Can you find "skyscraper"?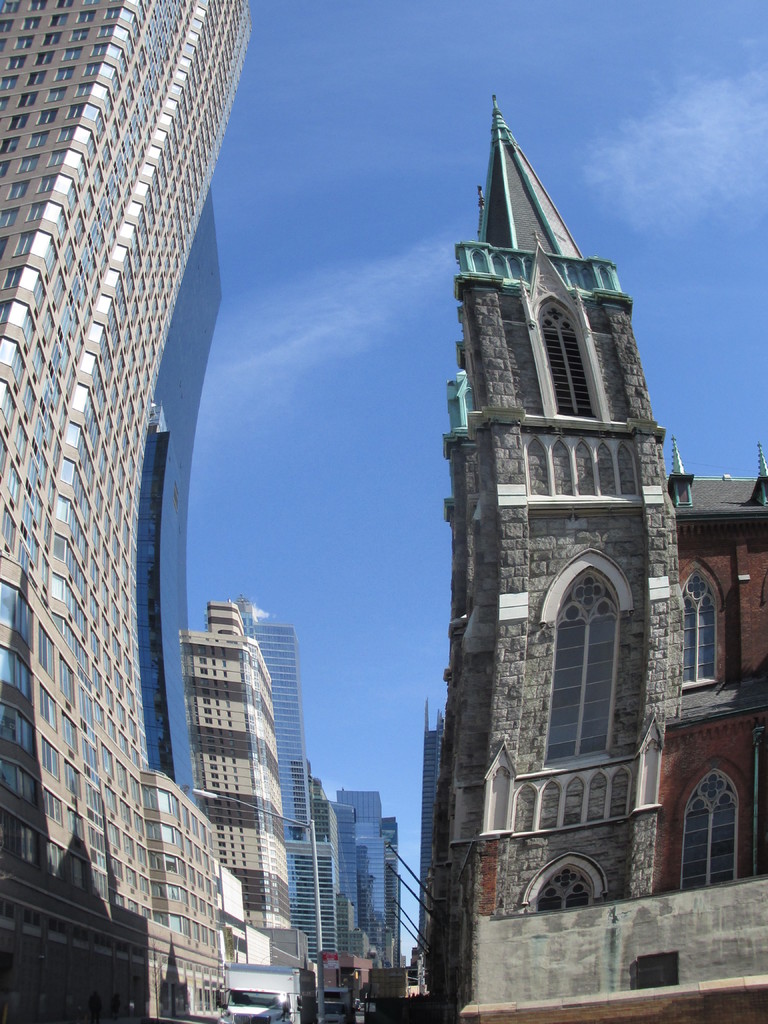
Yes, bounding box: left=157, top=588, right=308, bottom=945.
